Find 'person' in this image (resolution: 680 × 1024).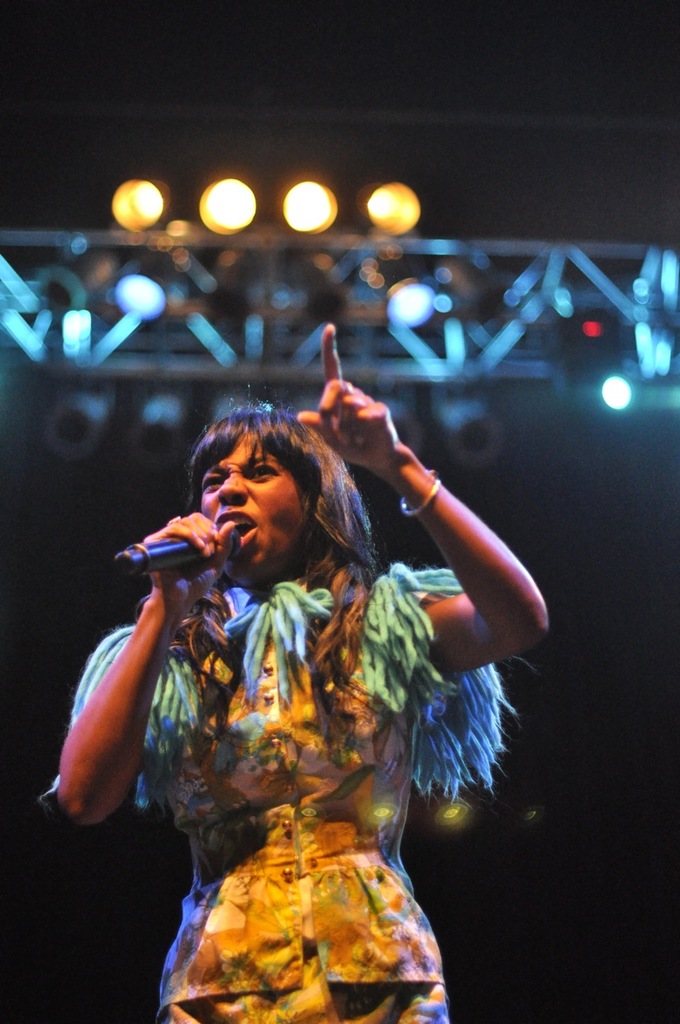
bbox=(32, 319, 551, 1023).
